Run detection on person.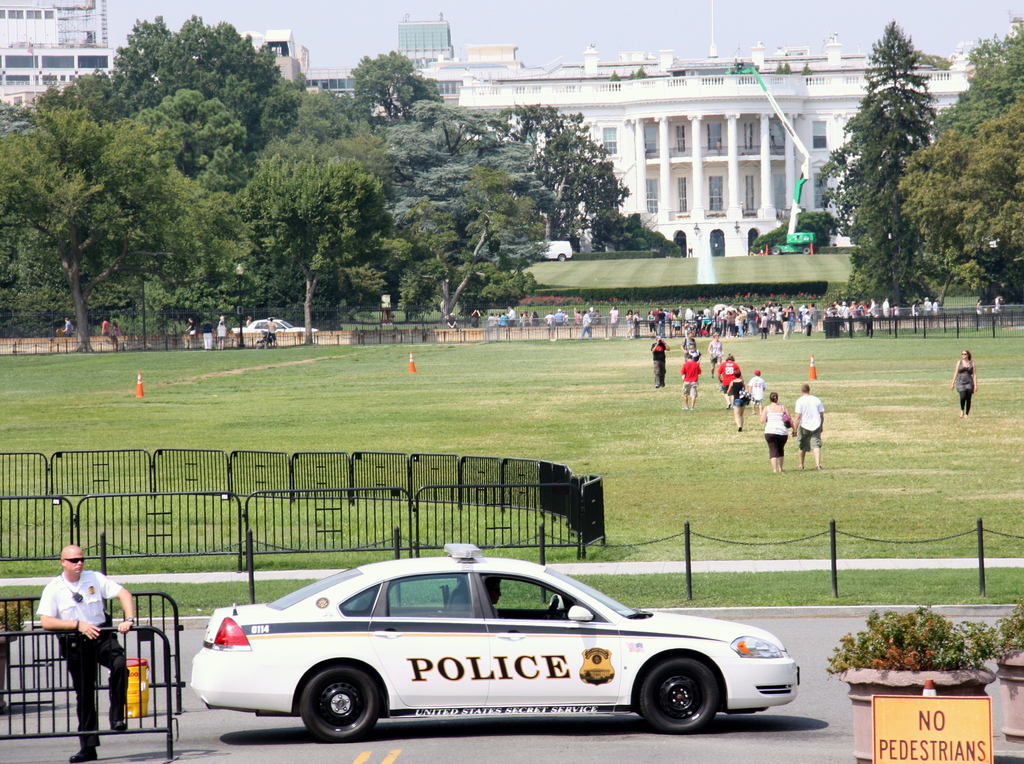
Result: locate(705, 334, 727, 377).
